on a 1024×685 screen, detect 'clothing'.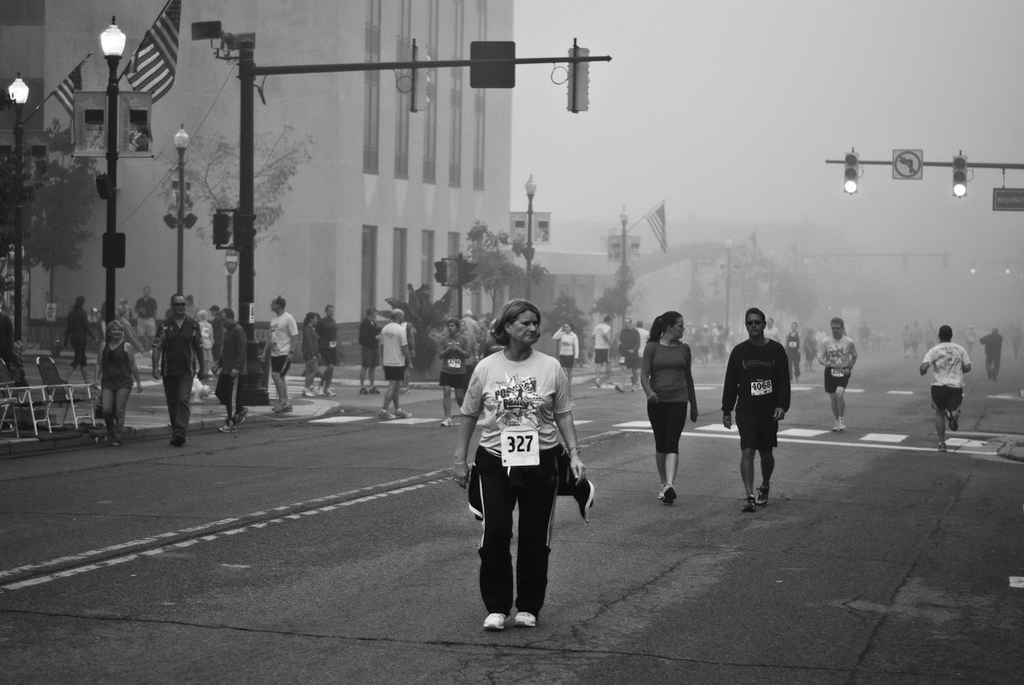
{"x1": 65, "y1": 305, "x2": 99, "y2": 368}.
